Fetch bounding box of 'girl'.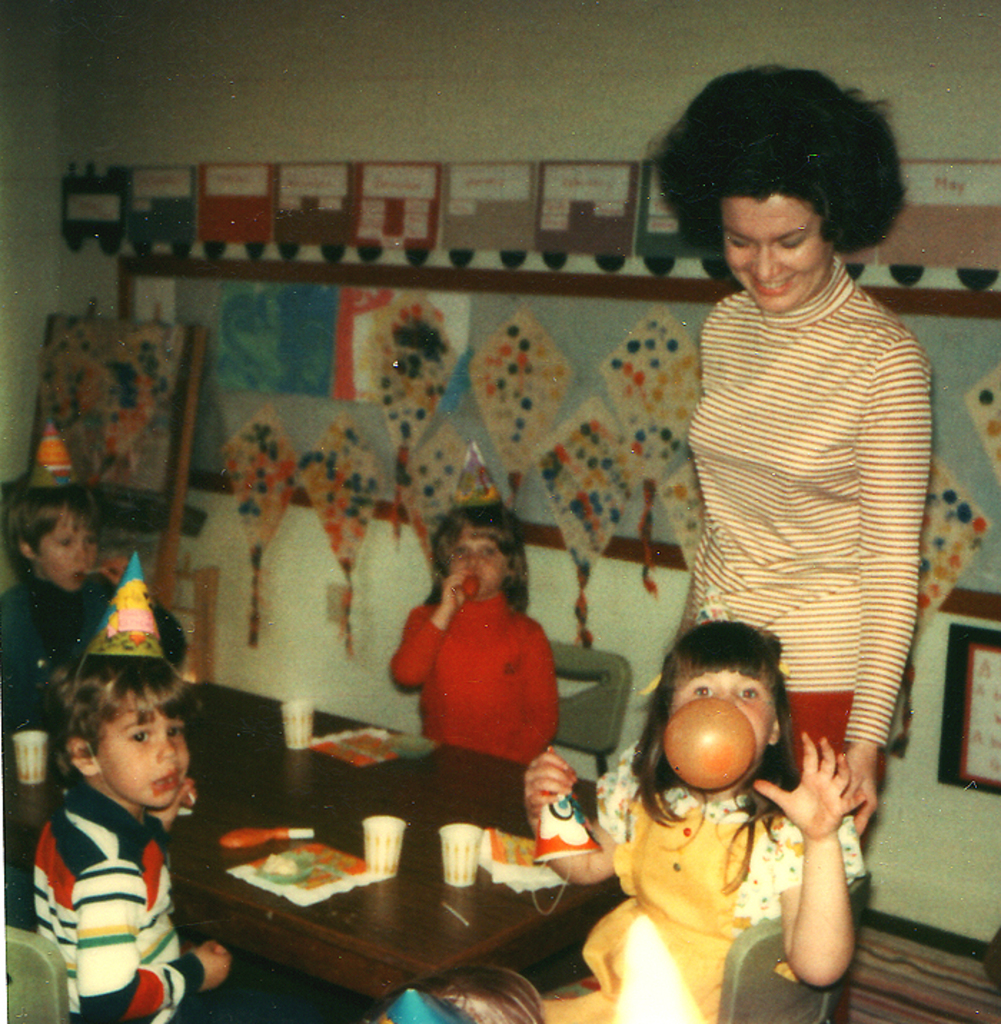
Bbox: box=[561, 621, 864, 1023].
